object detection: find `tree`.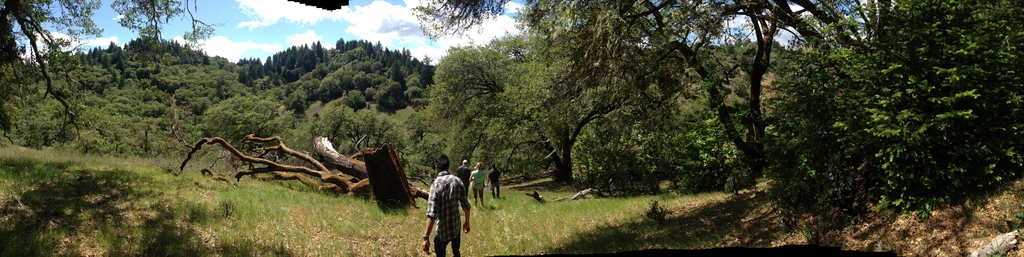
detection(762, 0, 1023, 228).
